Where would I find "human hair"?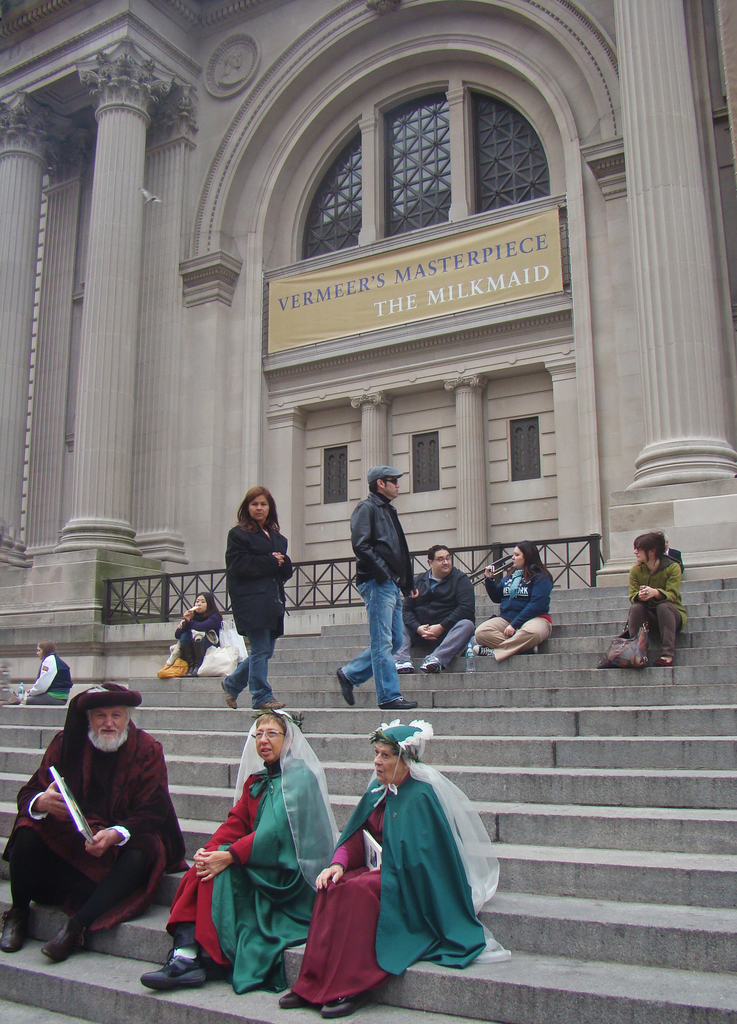
At select_region(366, 477, 387, 494).
